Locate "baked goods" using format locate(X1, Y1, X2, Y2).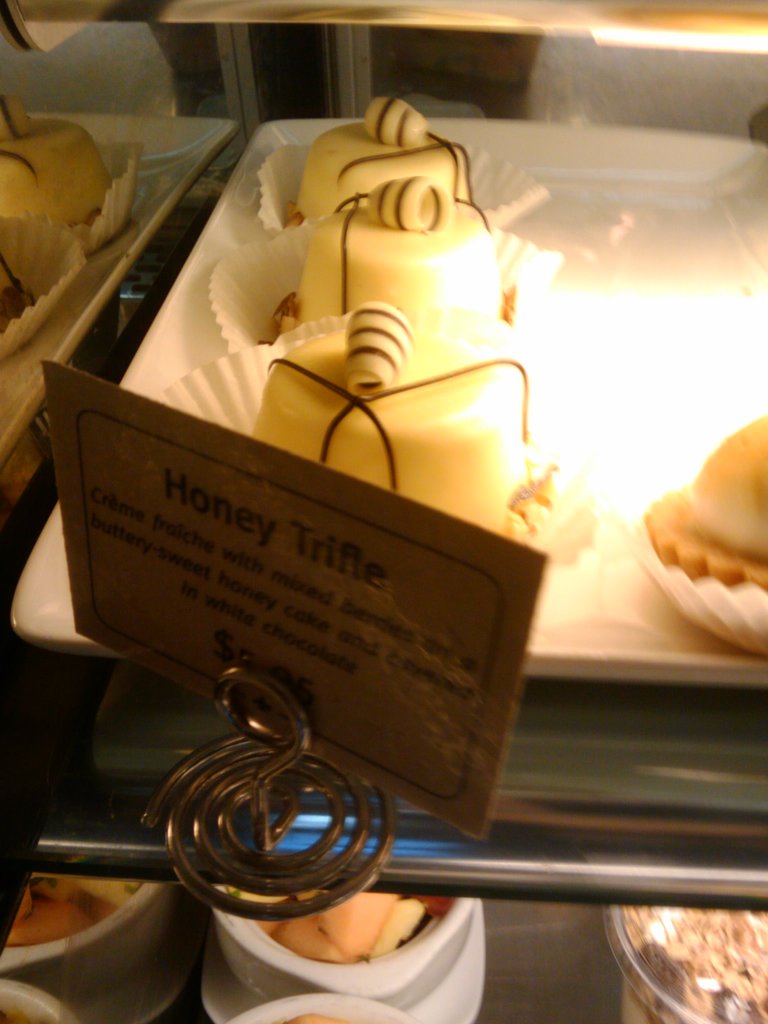
locate(601, 909, 767, 1023).
